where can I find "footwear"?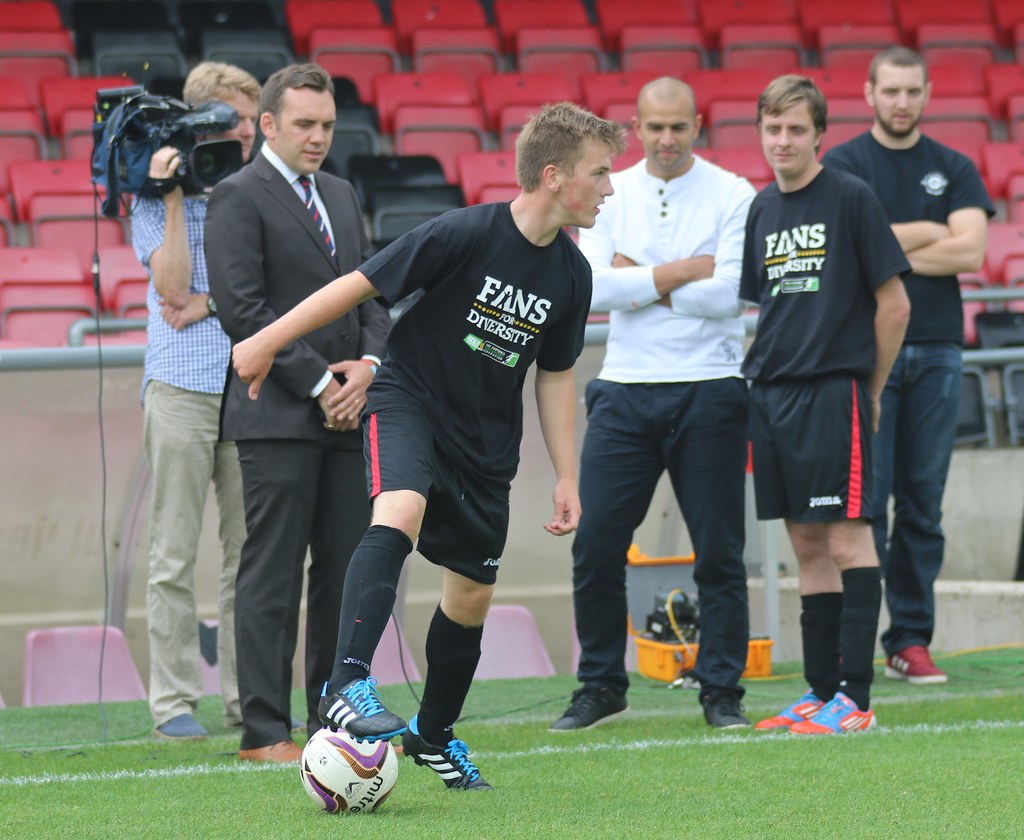
You can find it at left=241, top=732, right=303, bottom=766.
